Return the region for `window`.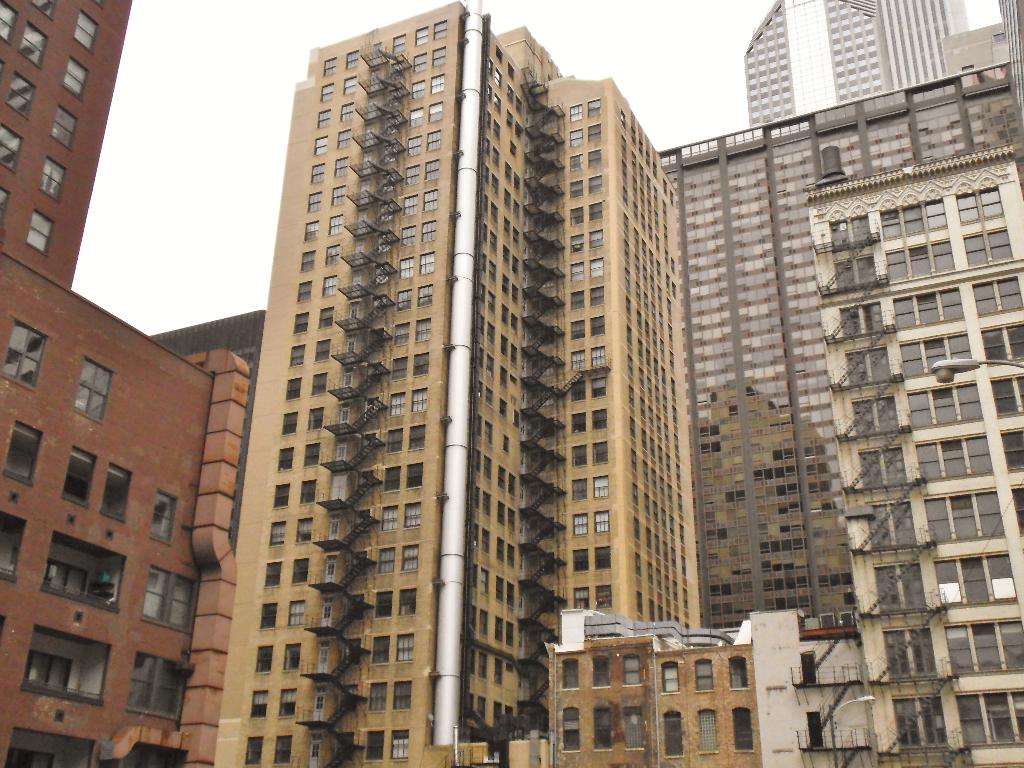
420/162/440/179.
